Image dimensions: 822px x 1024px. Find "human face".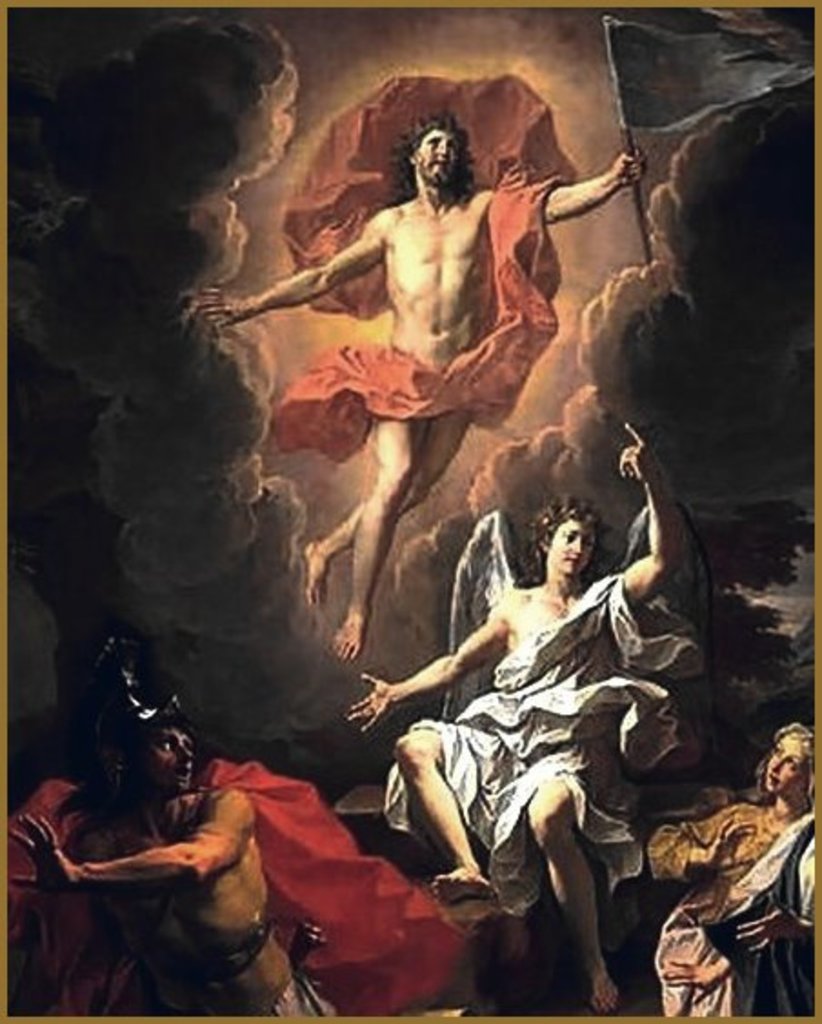
bbox(764, 735, 804, 791).
